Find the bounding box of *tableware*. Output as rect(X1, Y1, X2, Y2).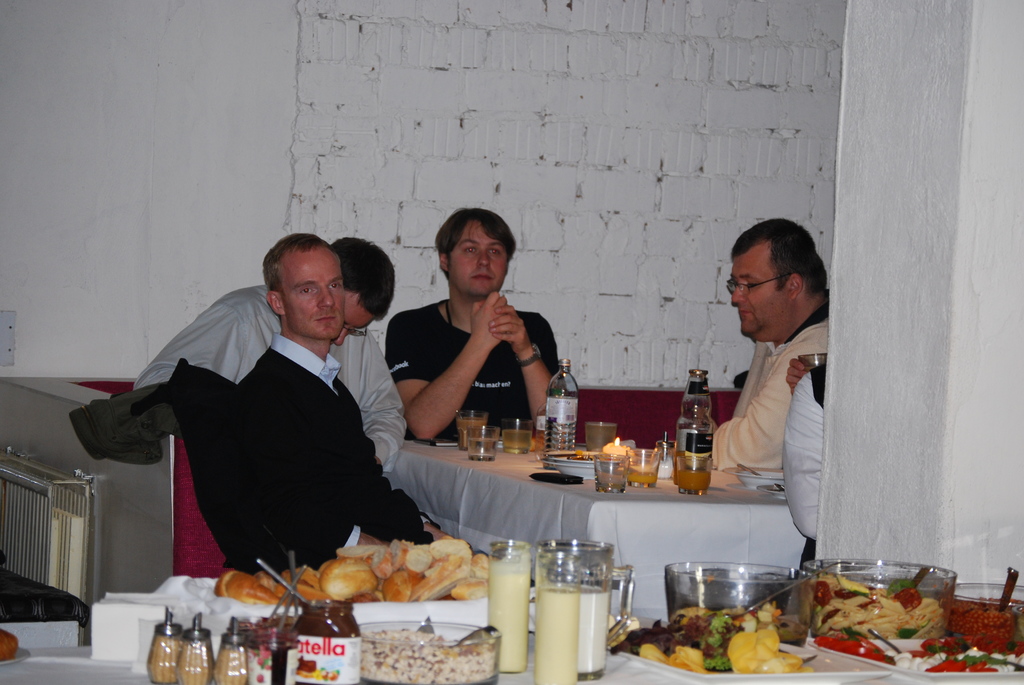
rect(545, 541, 611, 684).
